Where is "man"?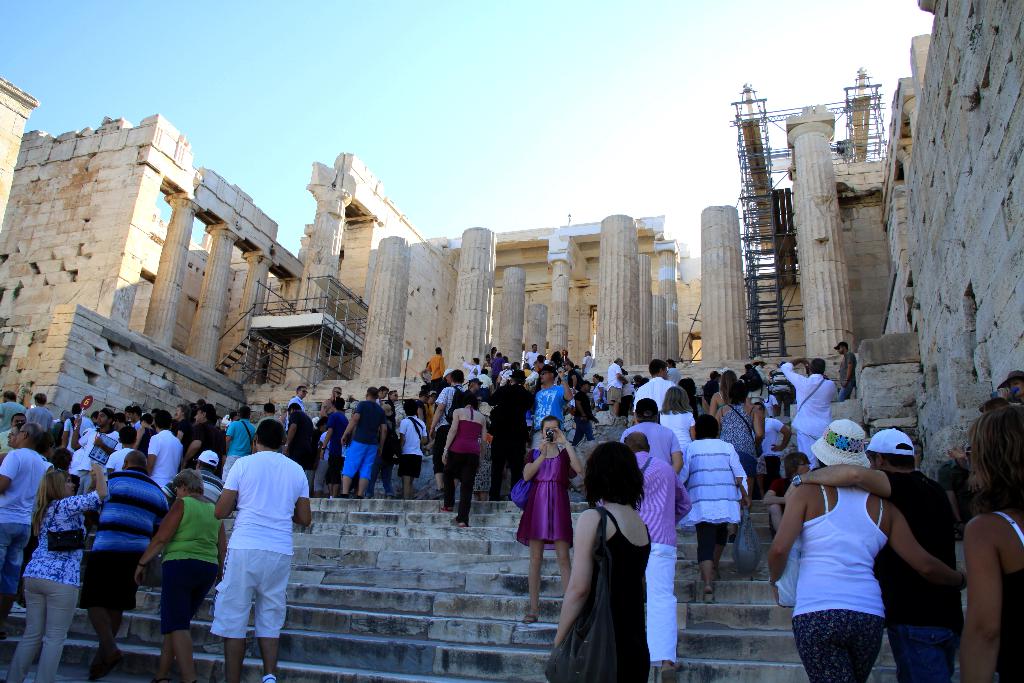
l=386, t=390, r=403, b=414.
